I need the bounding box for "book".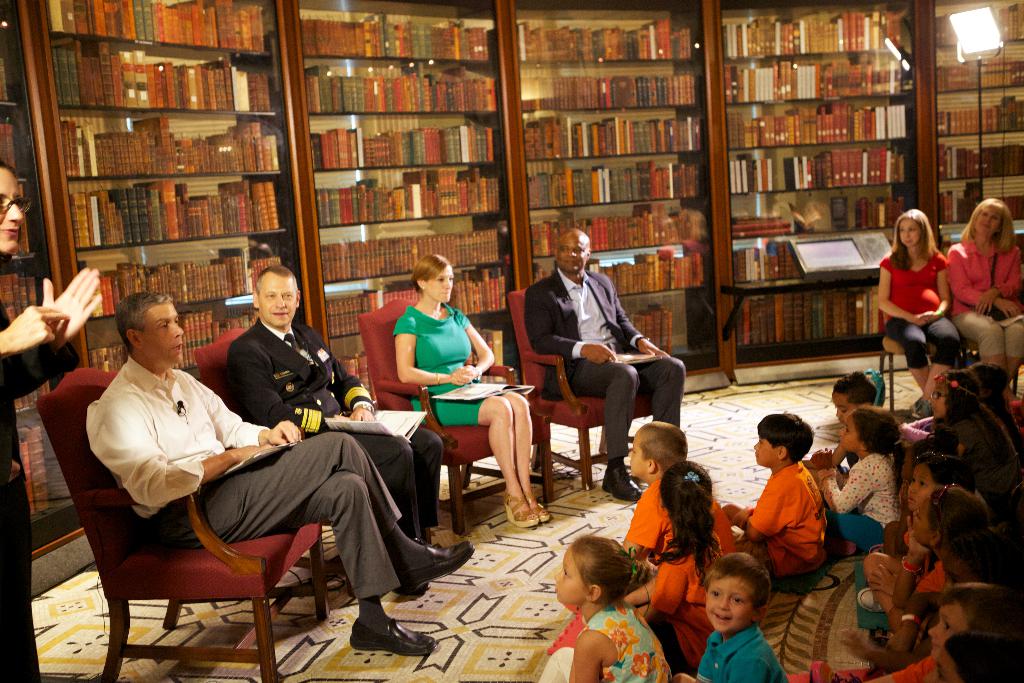
Here it is: crop(88, 190, 113, 245).
